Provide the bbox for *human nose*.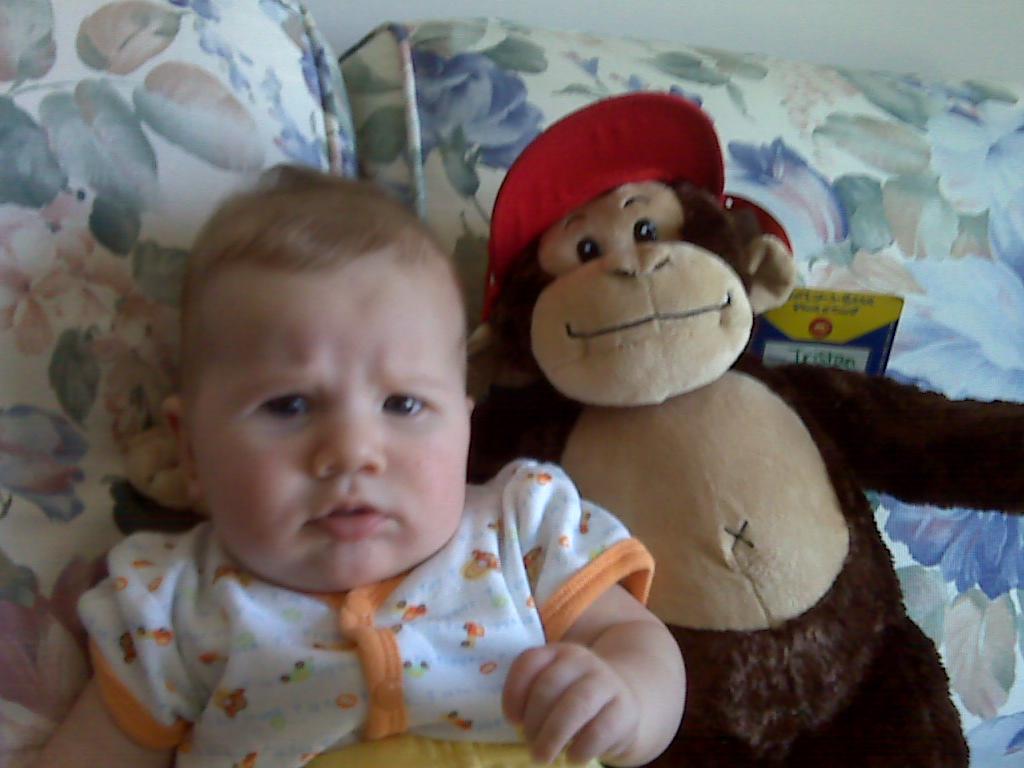
rect(313, 406, 387, 476).
